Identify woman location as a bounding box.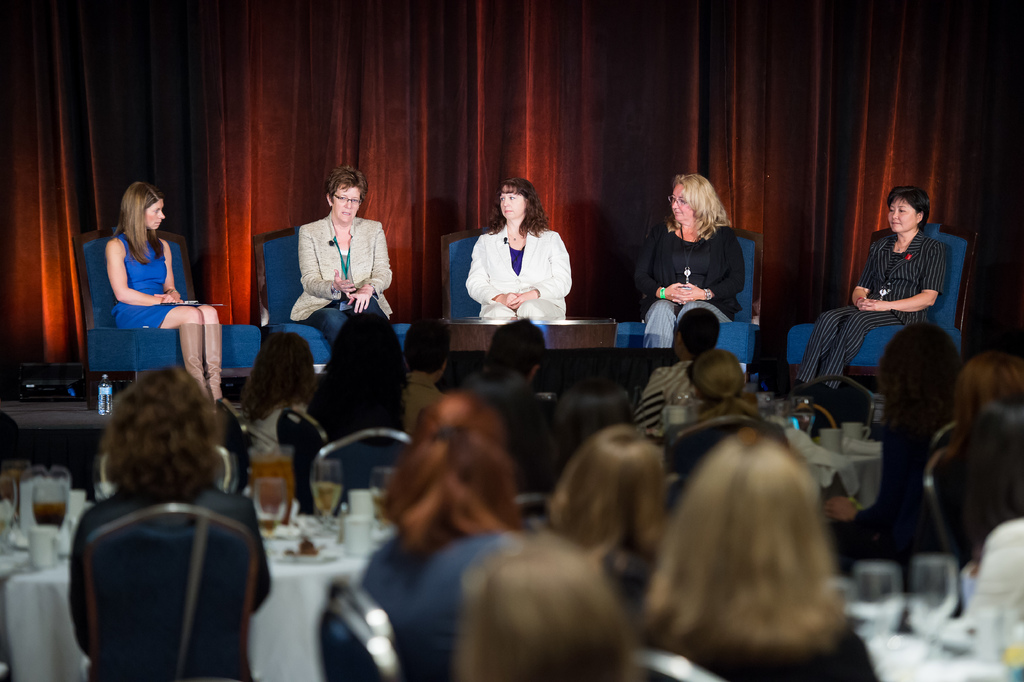
detection(674, 344, 859, 514).
